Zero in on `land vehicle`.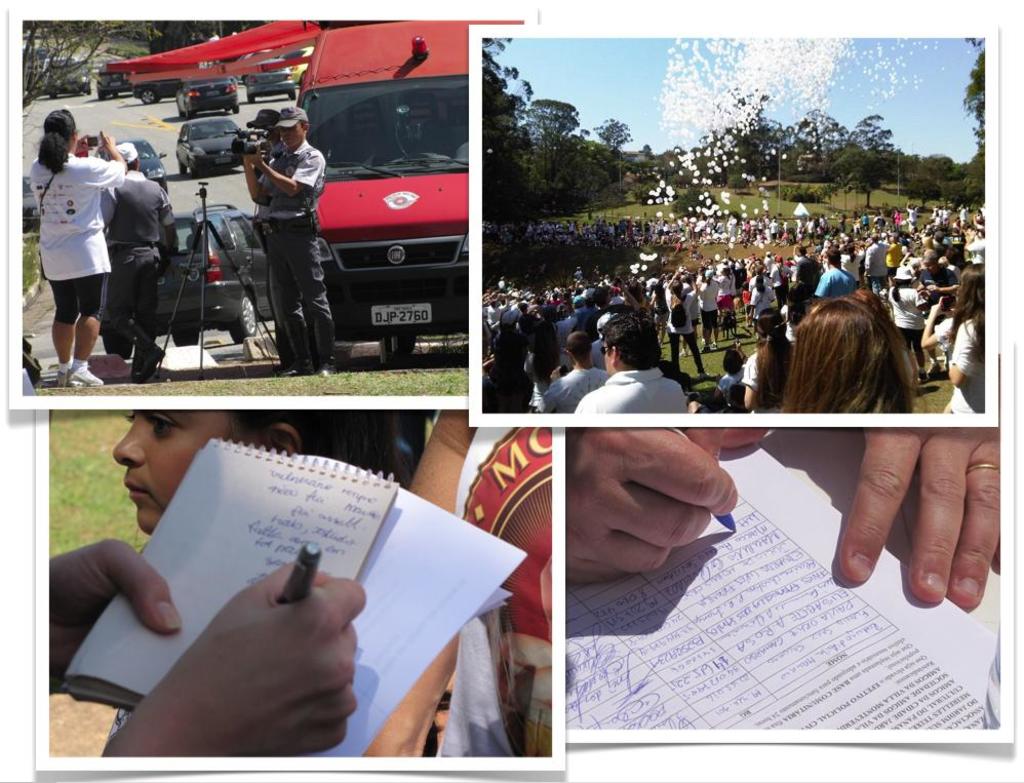
Zeroed in: pyautogui.locateOnScreen(181, 120, 249, 171).
